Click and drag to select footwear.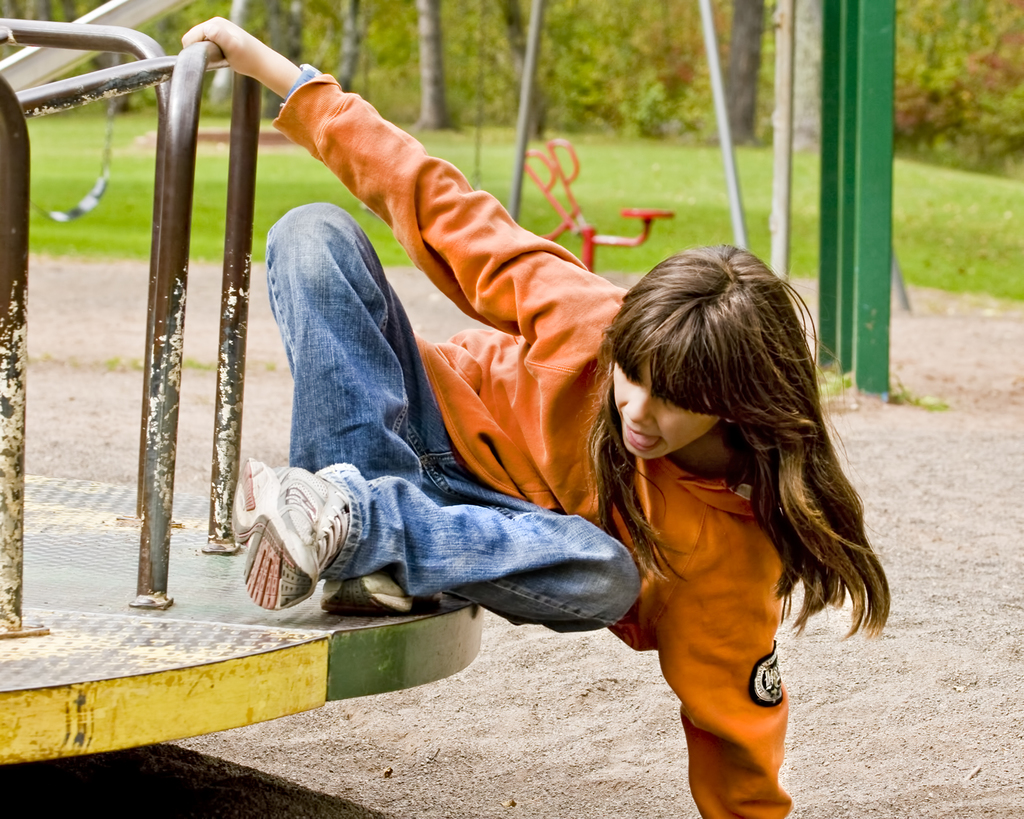
Selection: bbox=(316, 564, 413, 614).
